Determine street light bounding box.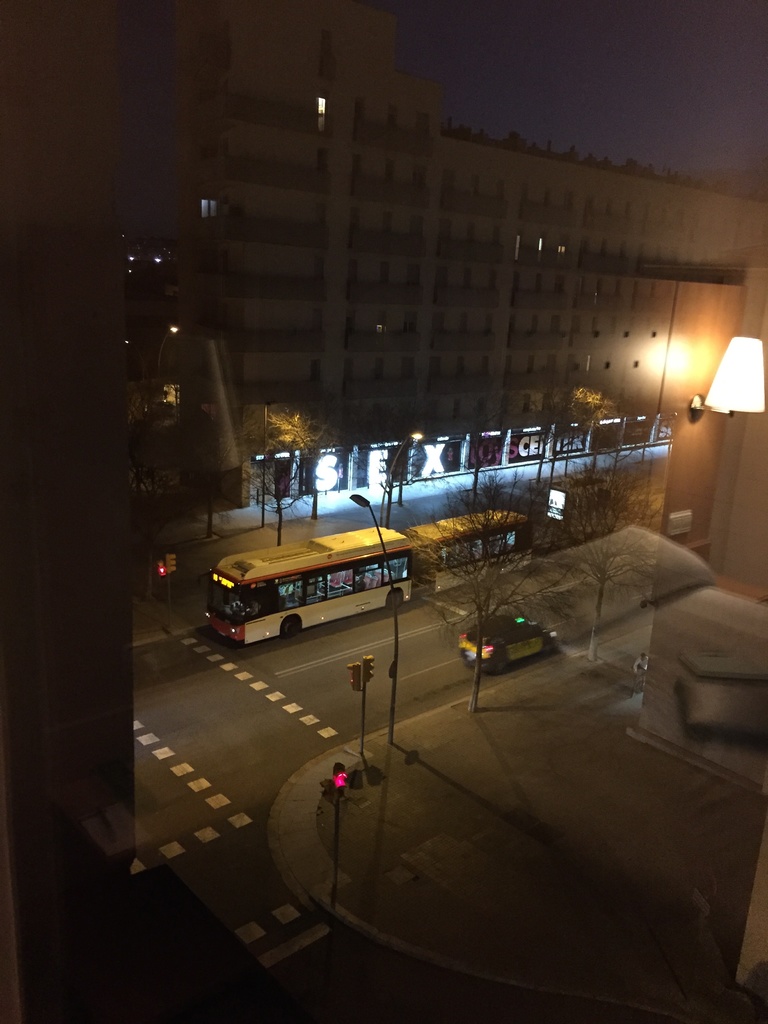
Determined: (348,490,397,739).
